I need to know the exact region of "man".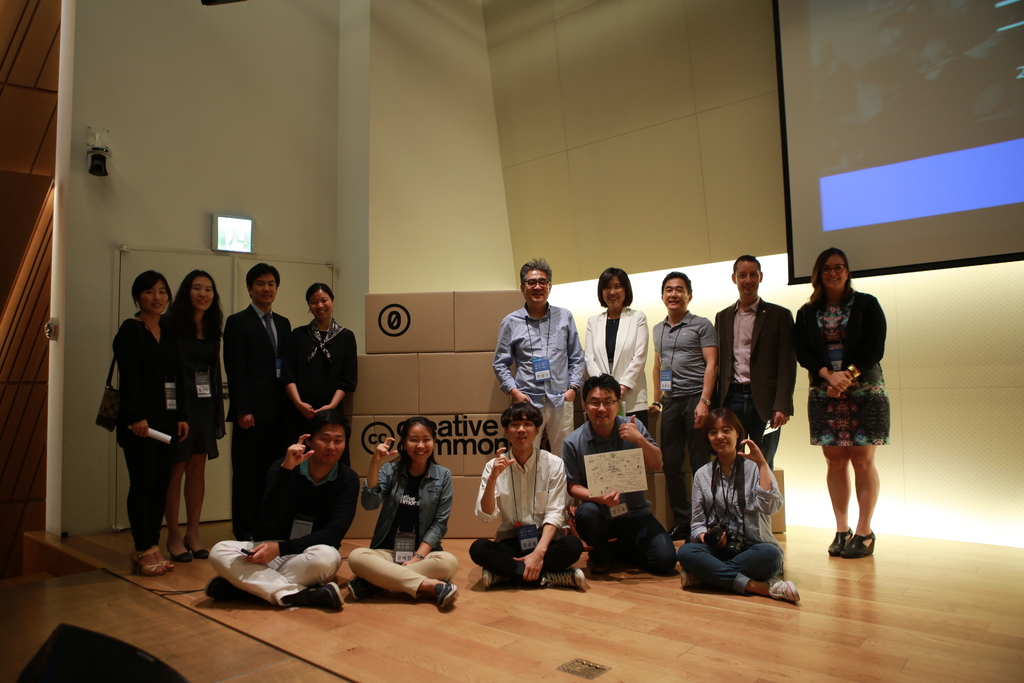
Region: {"x1": 479, "y1": 415, "x2": 586, "y2": 594}.
